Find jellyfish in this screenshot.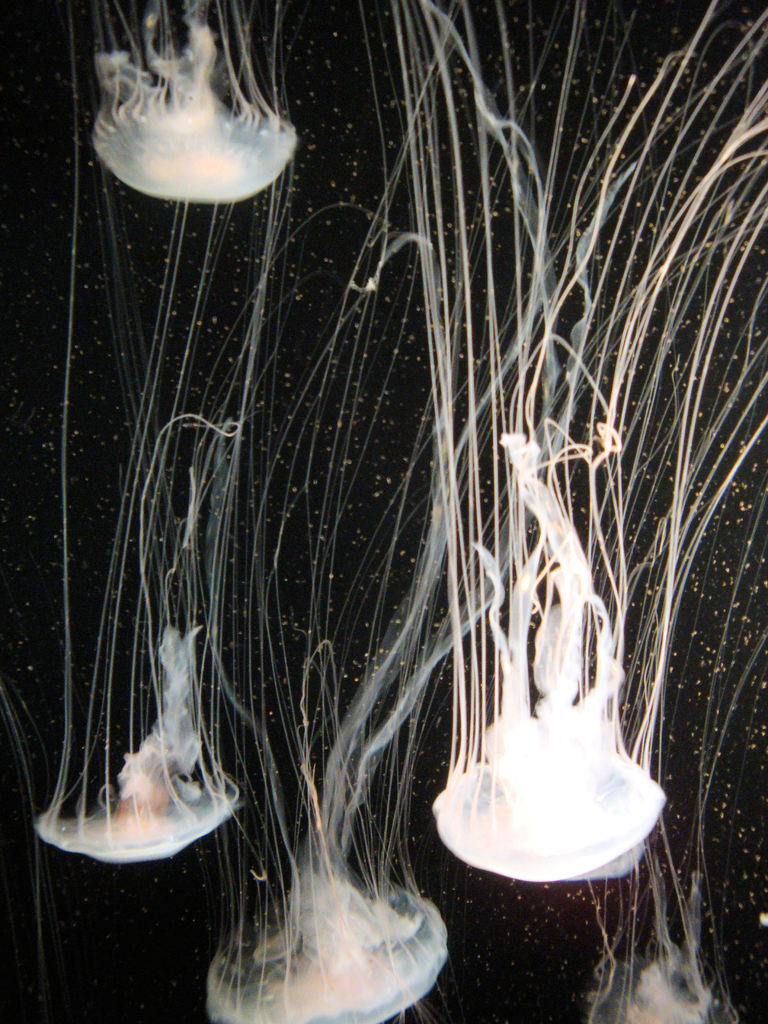
The bounding box for jellyfish is (30,1,266,863).
